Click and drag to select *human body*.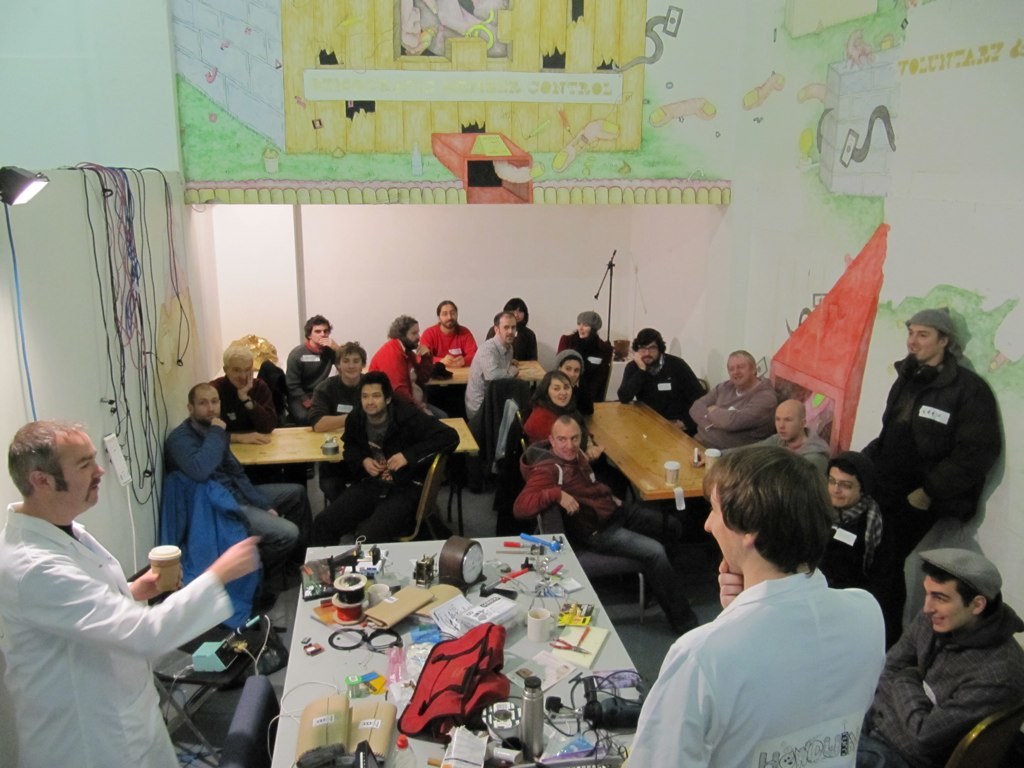
Selection: [x1=631, y1=456, x2=906, y2=767].
